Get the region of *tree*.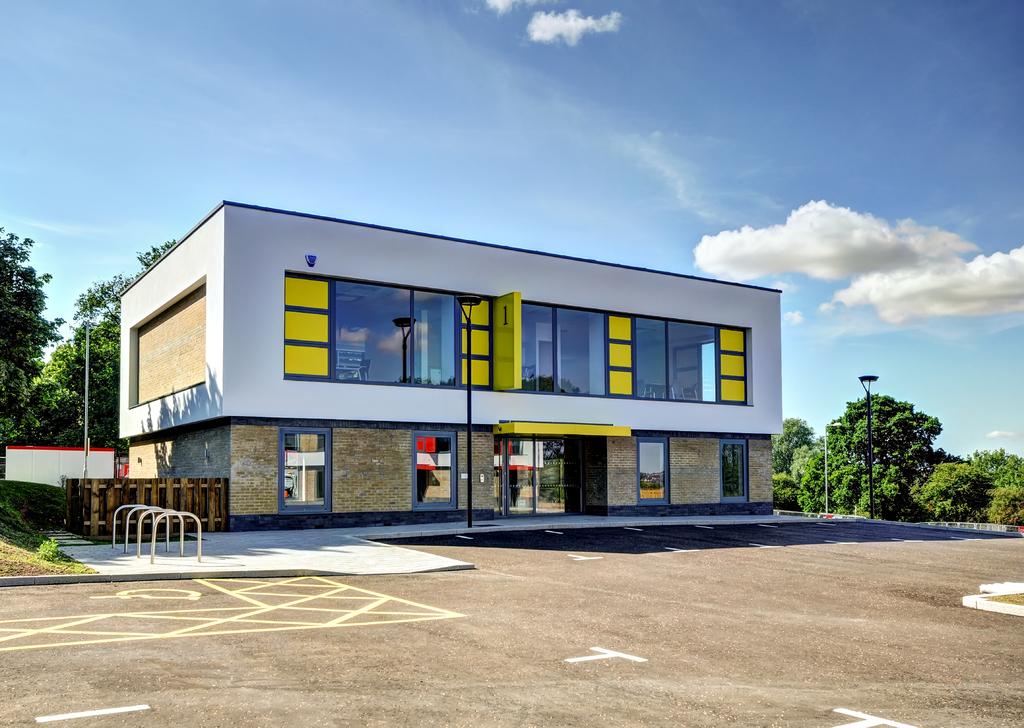
[0,221,66,440].
